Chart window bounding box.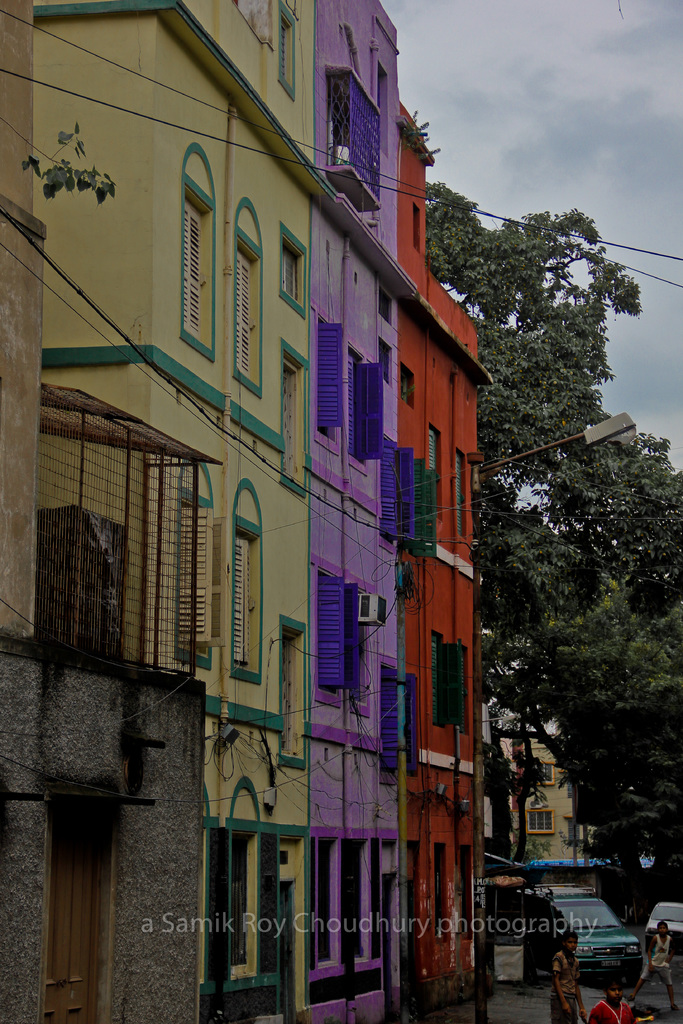
Charted: bbox=[522, 810, 555, 832].
